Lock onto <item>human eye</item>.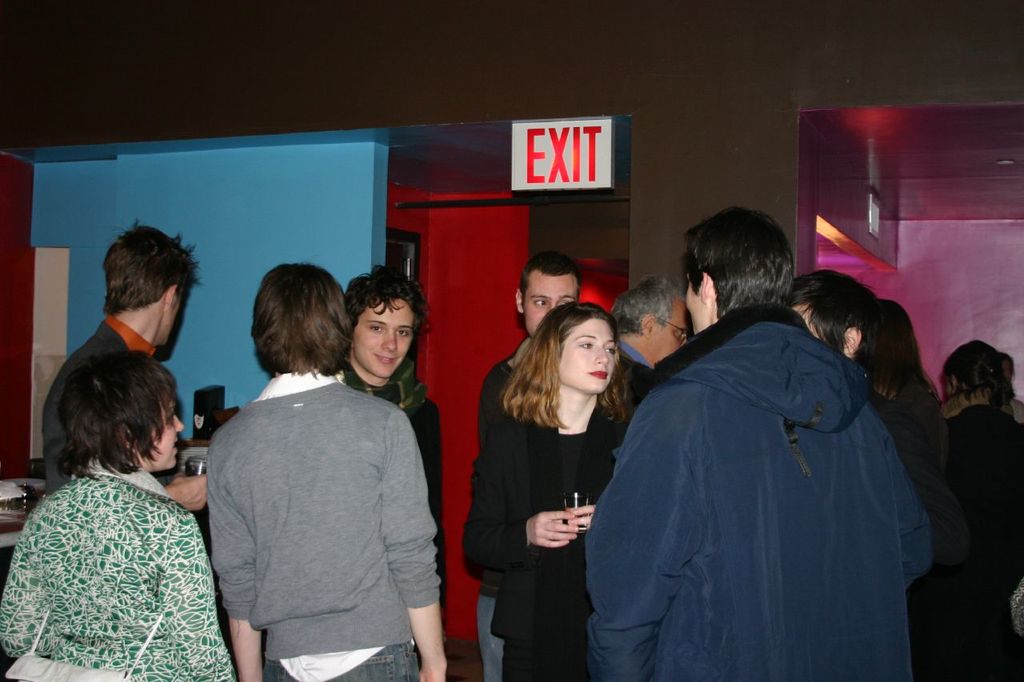
Locked: pyautogui.locateOnScreen(578, 338, 594, 351).
